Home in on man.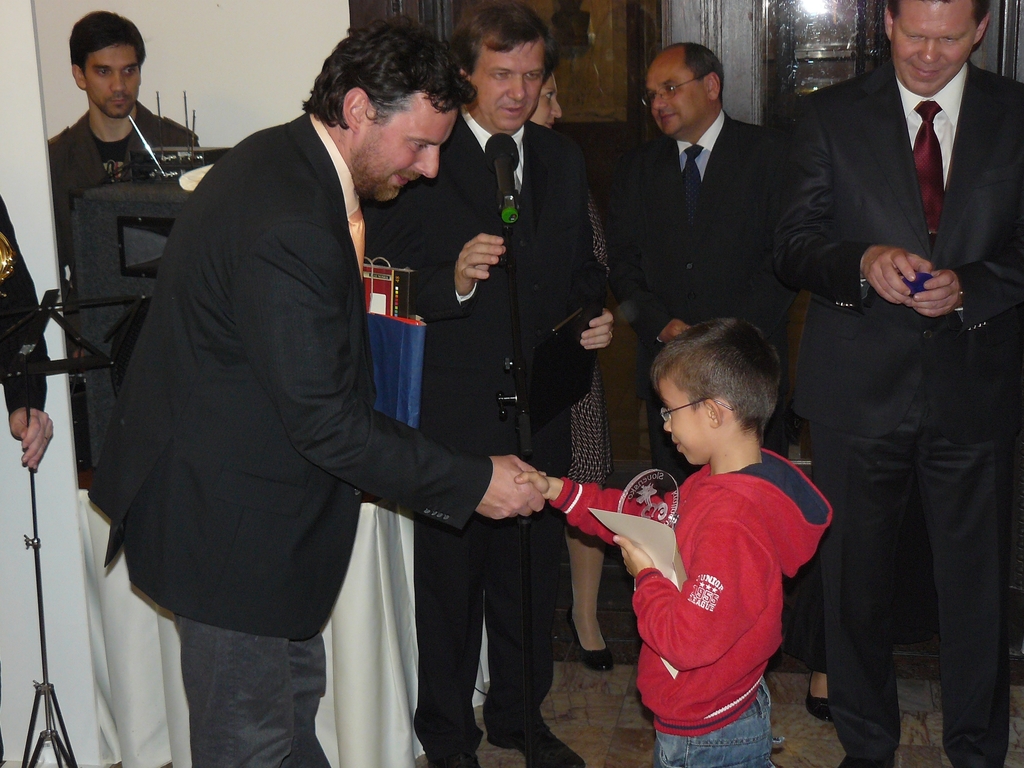
Homed in at (x1=47, y1=10, x2=207, y2=570).
